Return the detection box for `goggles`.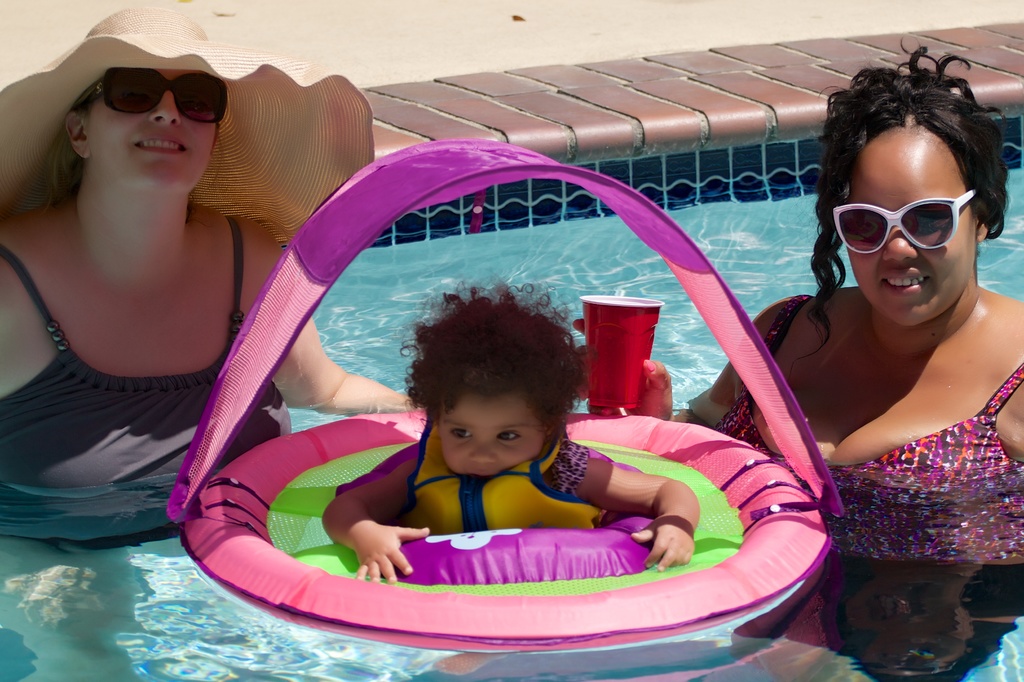
[76,64,241,128].
